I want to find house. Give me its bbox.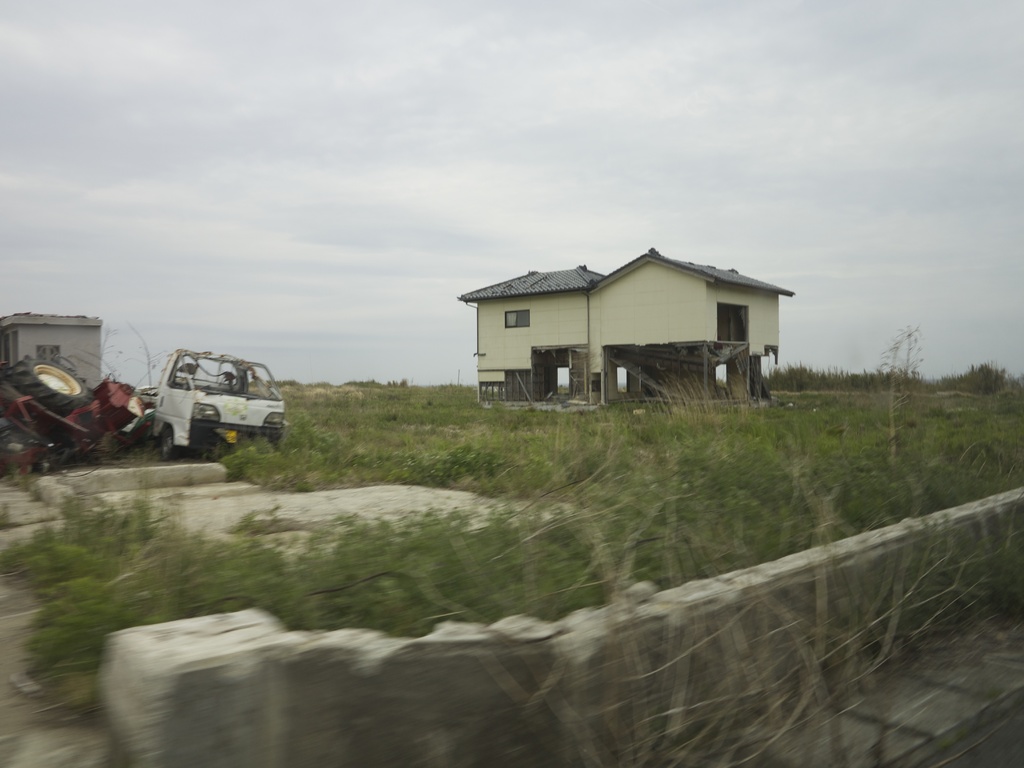
447, 241, 800, 404.
